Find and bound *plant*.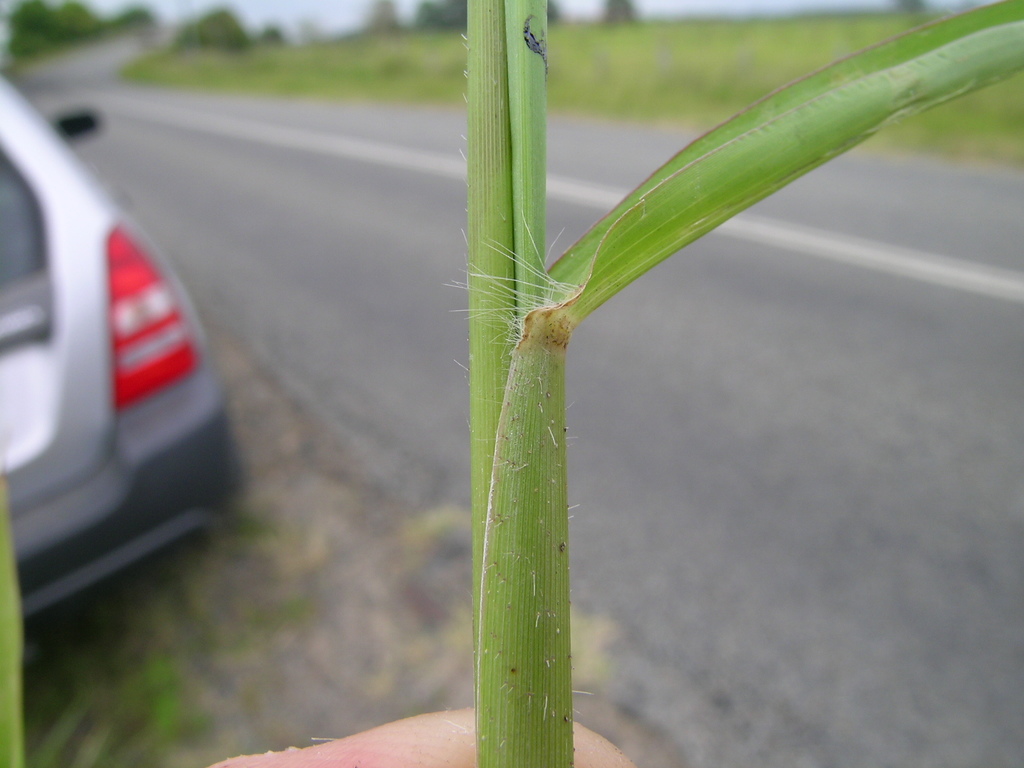
Bound: (x1=454, y1=0, x2=1023, y2=767).
